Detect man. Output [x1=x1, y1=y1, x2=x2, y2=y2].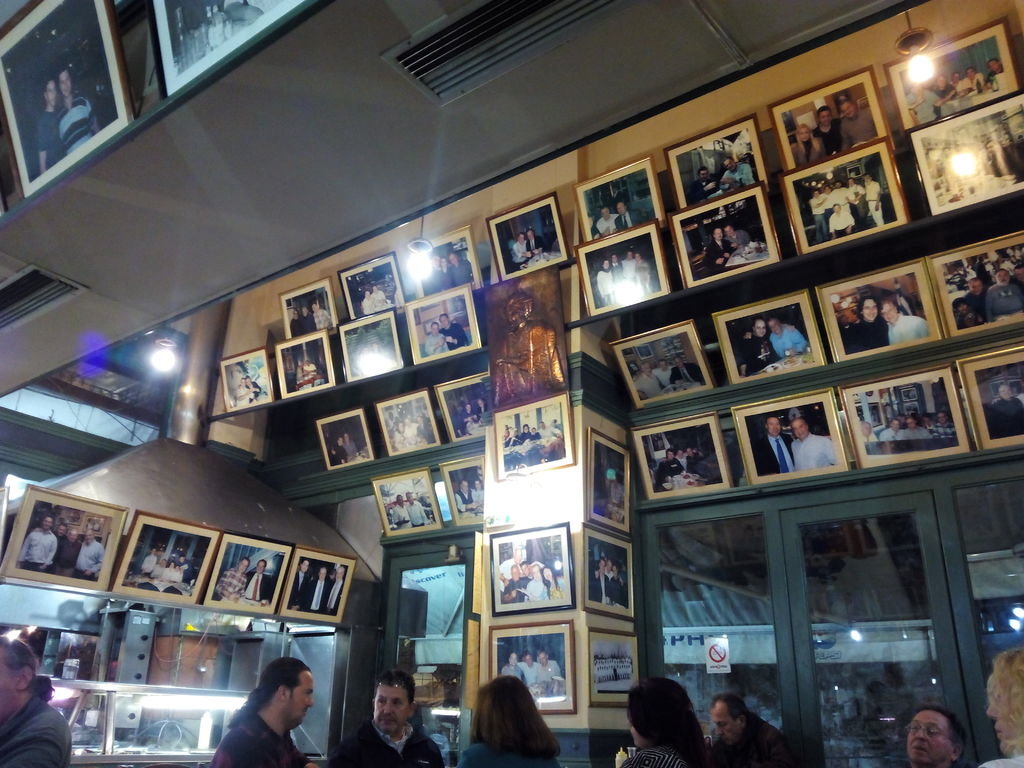
[x1=314, y1=303, x2=332, y2=329].
